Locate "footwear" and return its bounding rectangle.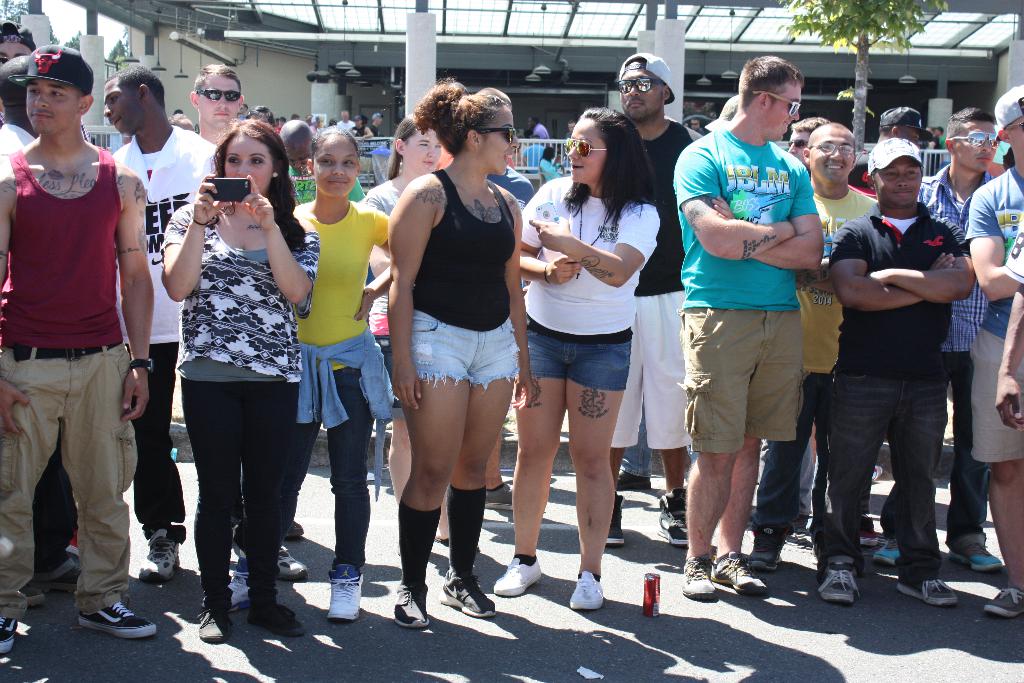
Rect(0, 613, 15, 659).
